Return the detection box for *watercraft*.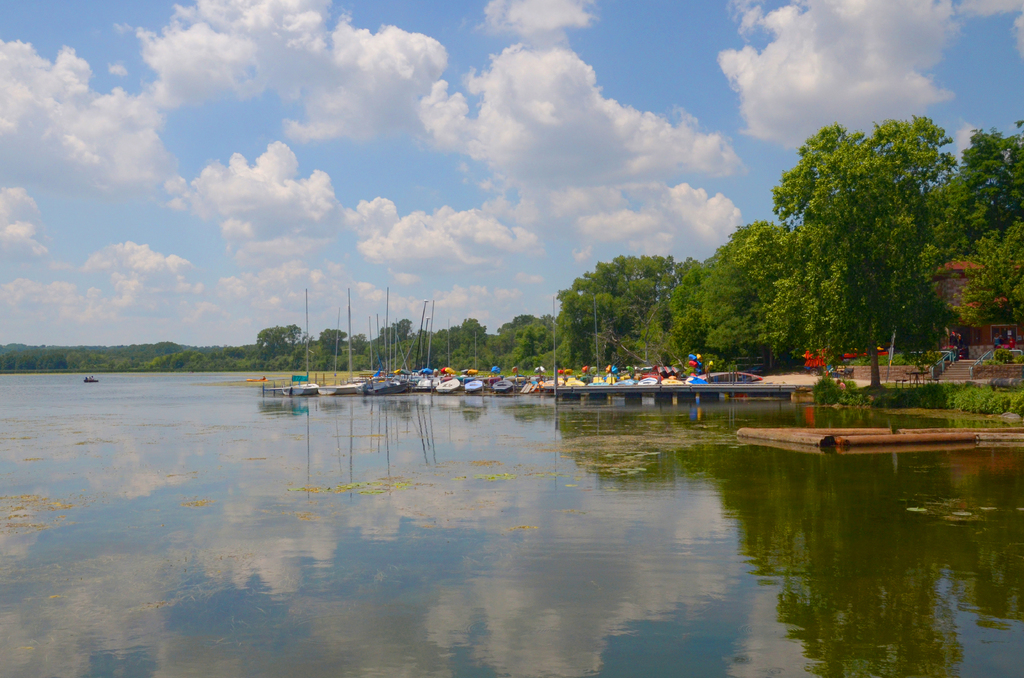
[523,373,542,393].
